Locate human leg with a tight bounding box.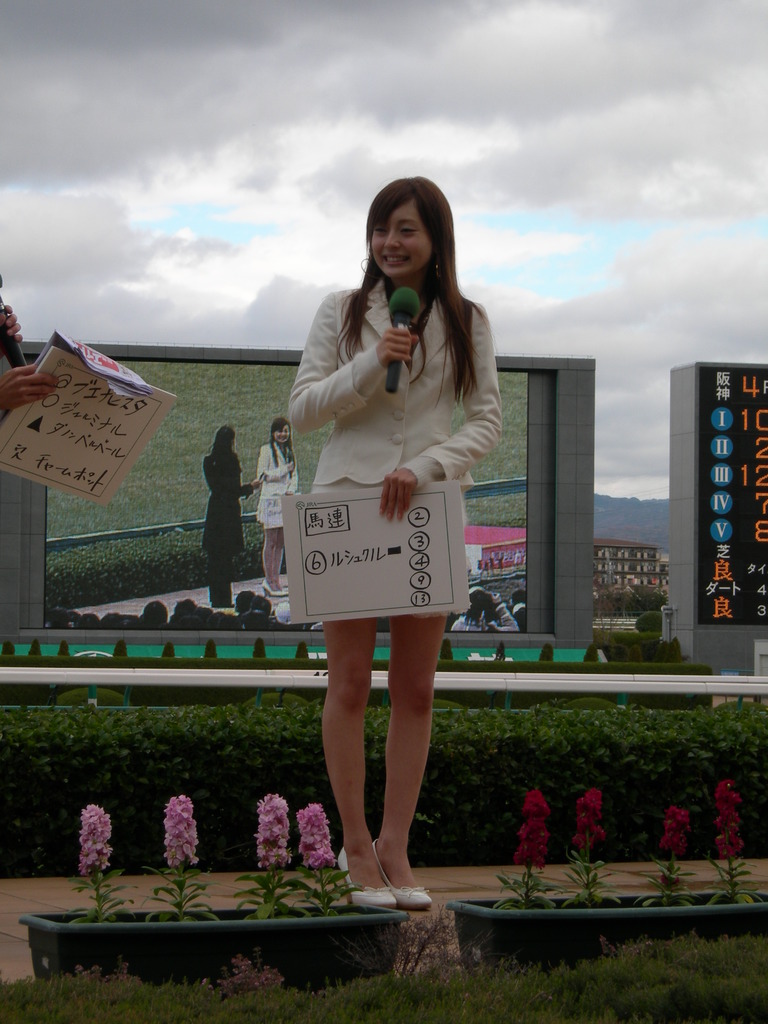
<box>274,522,281,599</box>.
